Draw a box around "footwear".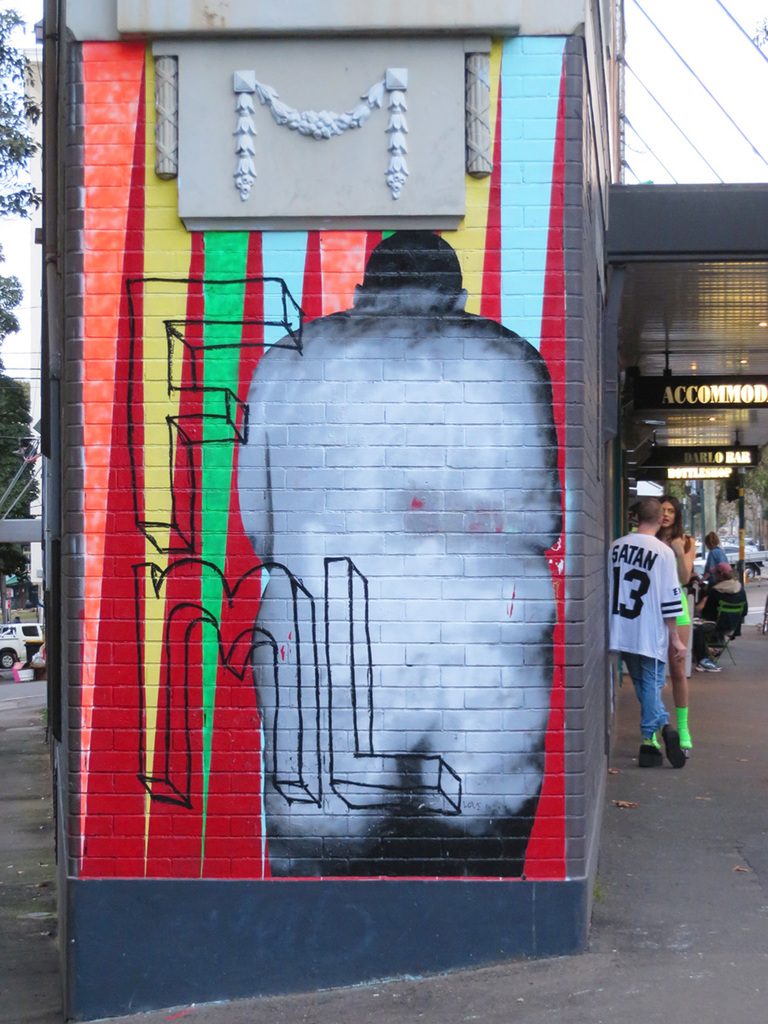
695/646/724/672.
